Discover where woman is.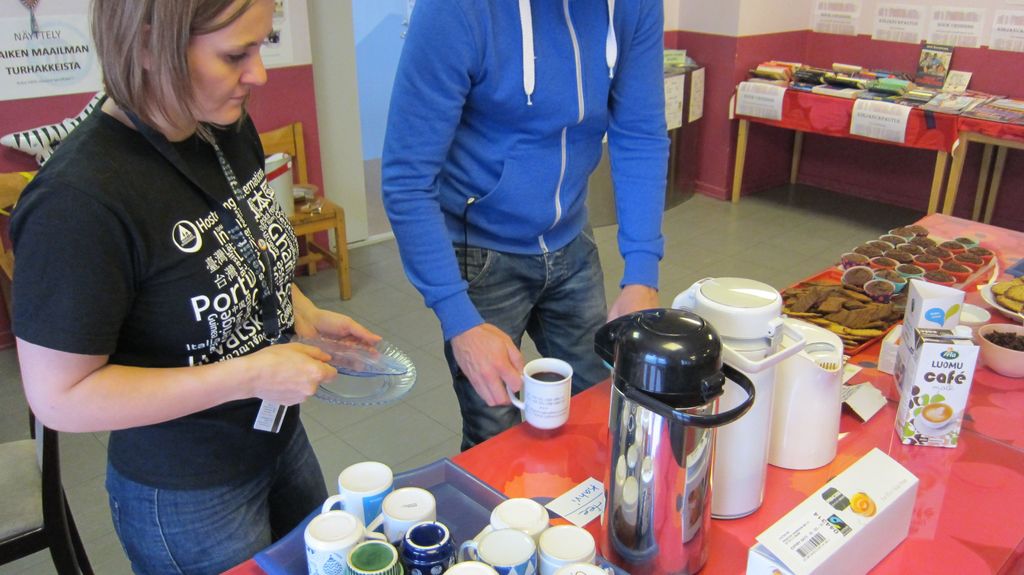
Discovered at bbox=(3, 0, 325, 566).
